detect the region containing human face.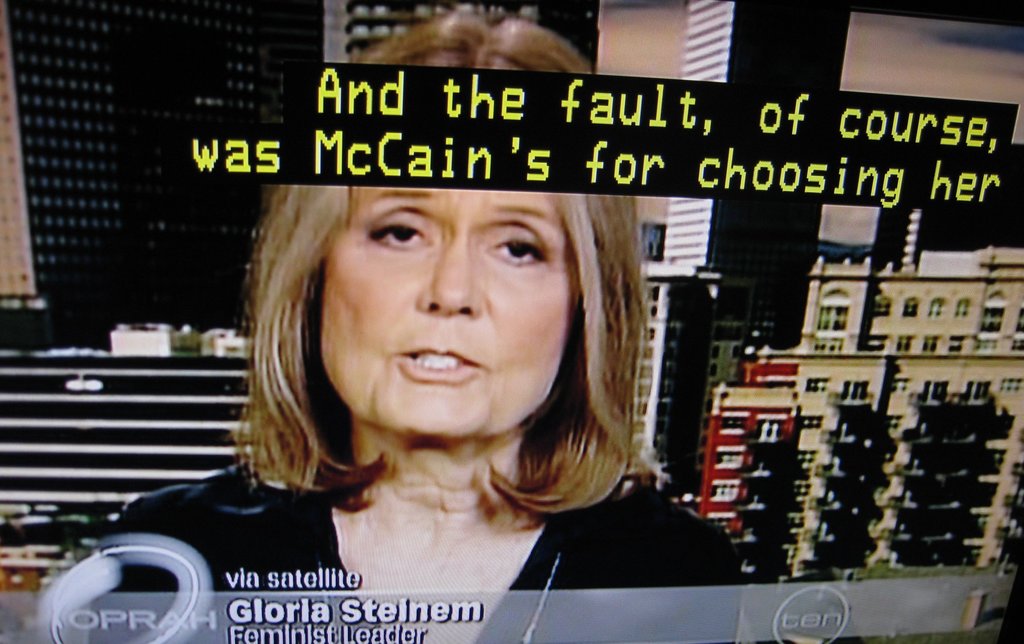
(left=320, top=186, right=572, bottom=436).
